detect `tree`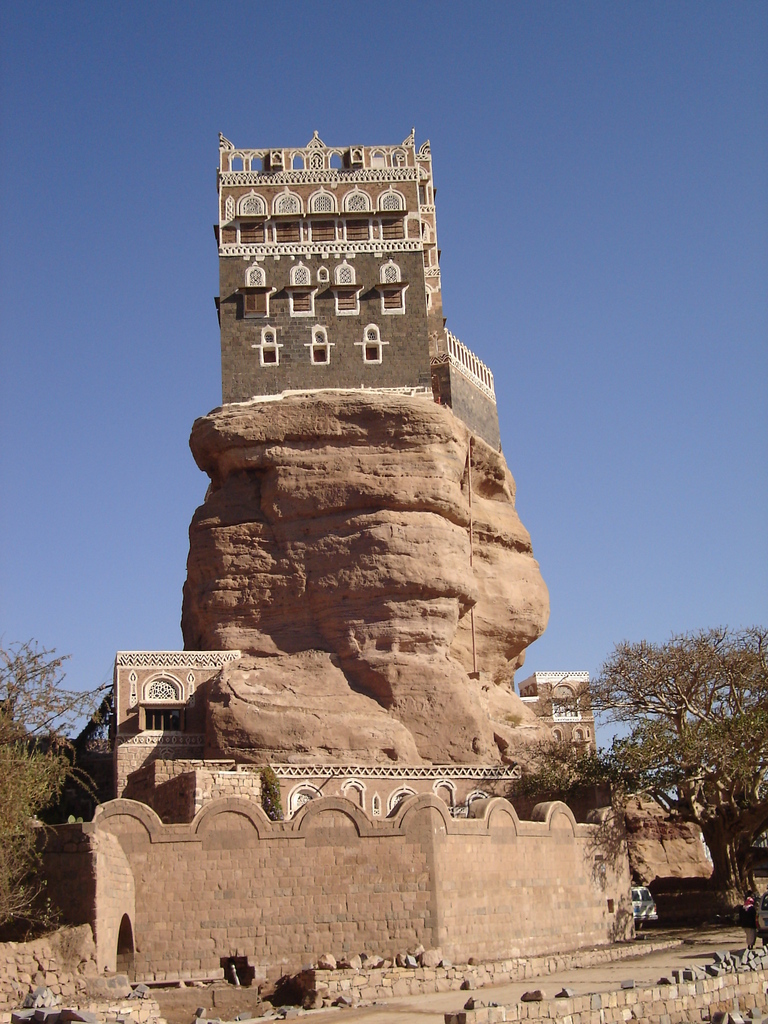
x1=0 y1=636 x2=138 y2=939
